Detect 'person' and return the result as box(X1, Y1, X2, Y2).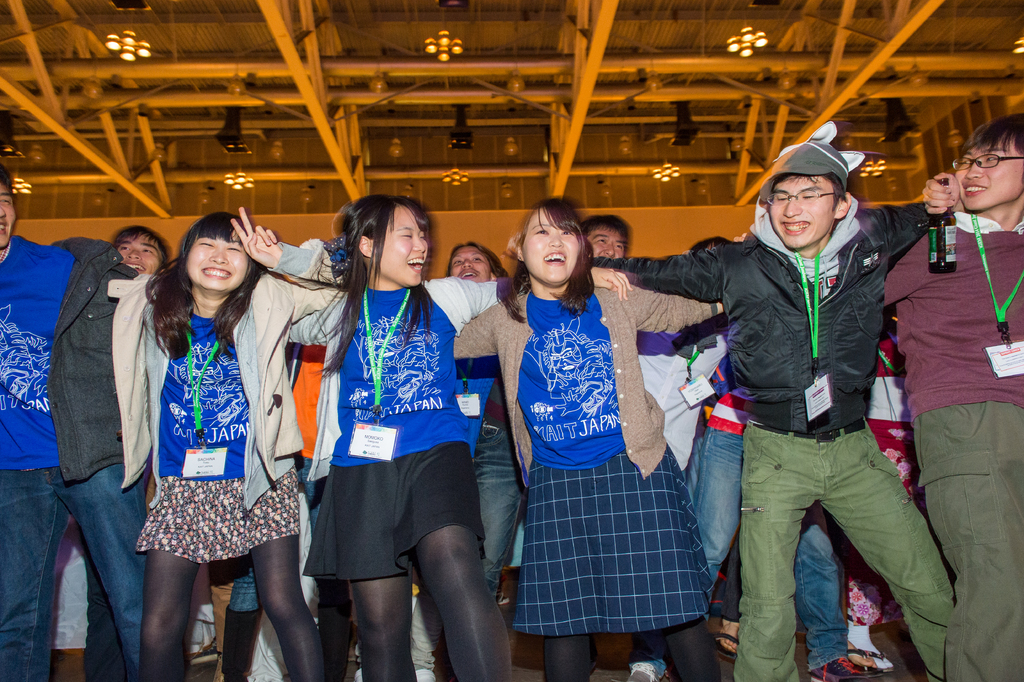
box(591, 206, 638, 265).
